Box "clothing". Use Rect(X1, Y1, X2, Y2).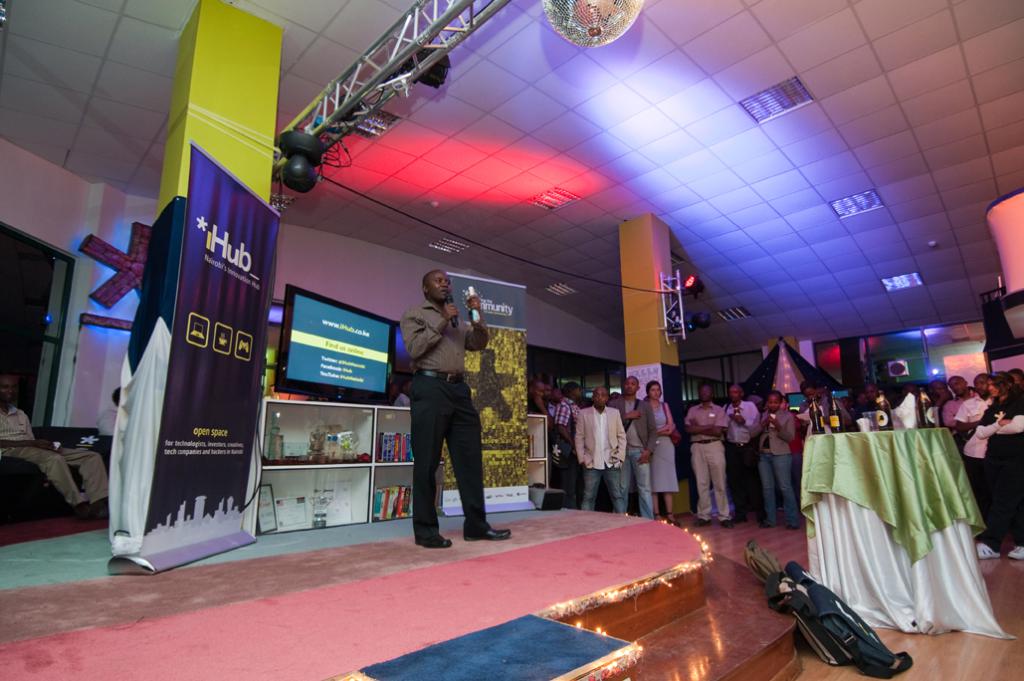
Rect(395, 262, 489, 539).
